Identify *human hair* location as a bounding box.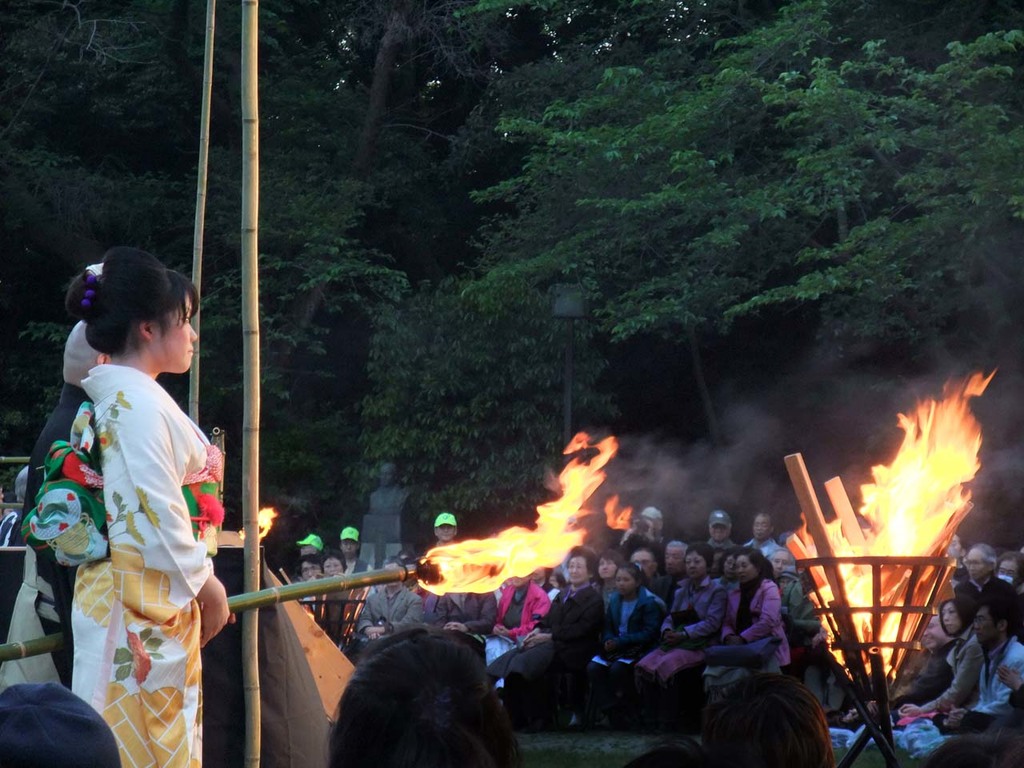
left=566, top=544, right=599, bottom=586.
